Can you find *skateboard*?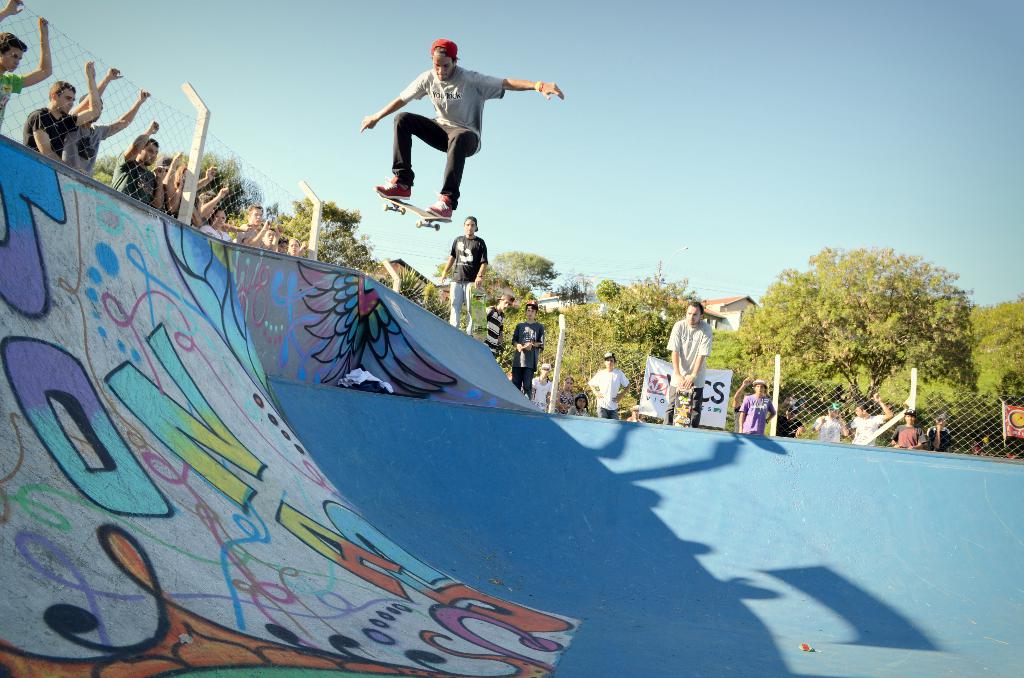
Yes, bounding box: (676, 385, 694, 438).
